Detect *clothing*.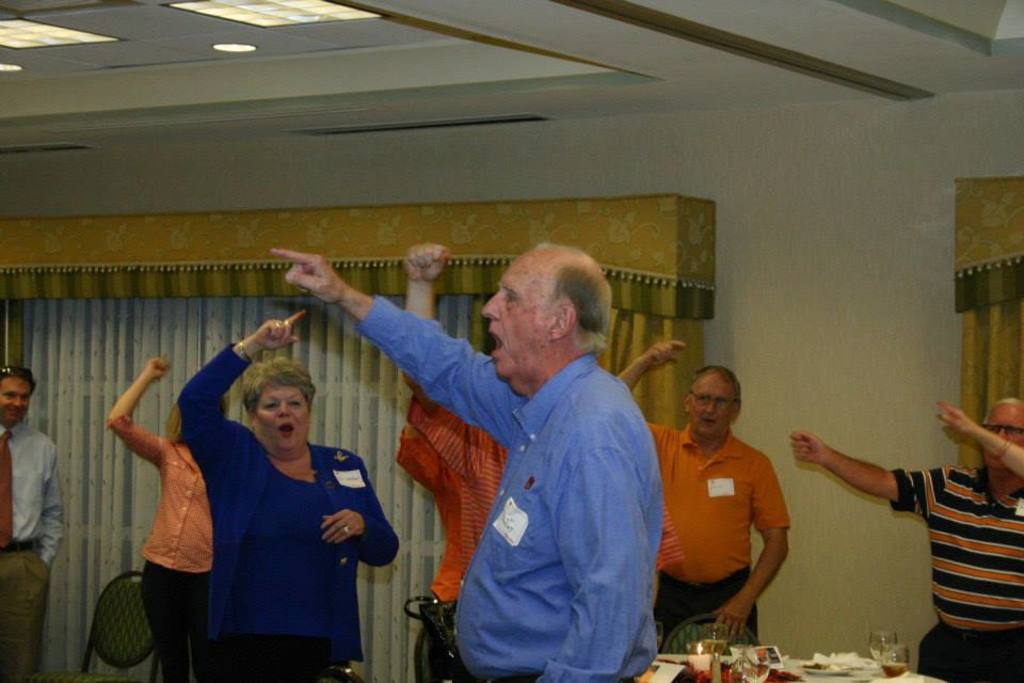
Detected at [0, 409, 66, 682].
